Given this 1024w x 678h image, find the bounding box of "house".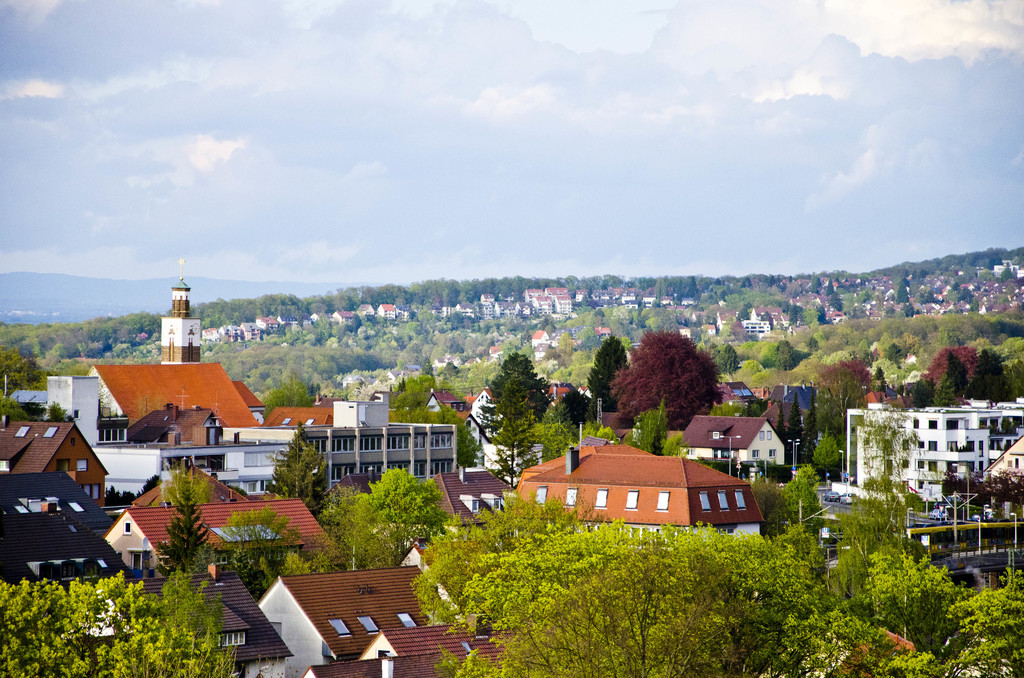
[682,296,695,305].
